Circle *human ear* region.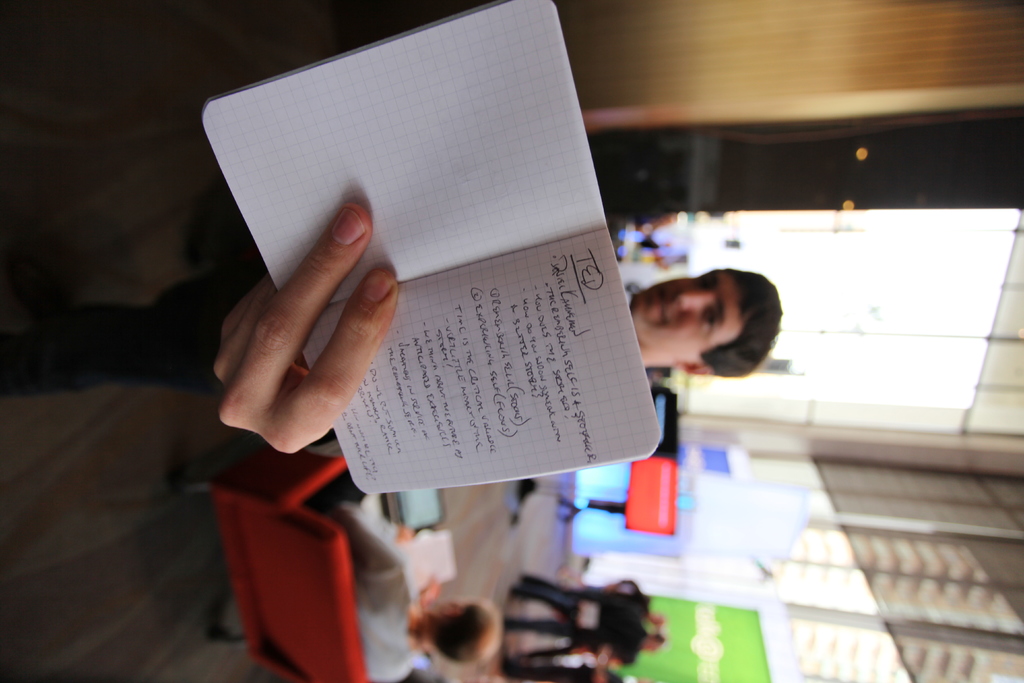
Region: select_region(681, 362, 713, 378).
